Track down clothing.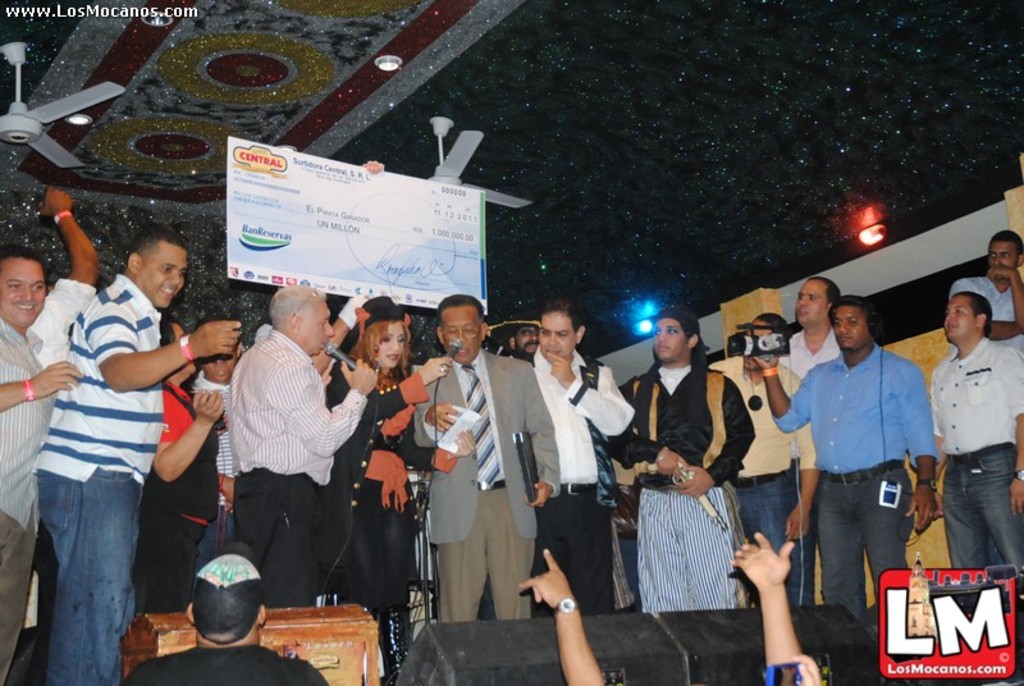
Tracked to 120,649,326,685.
